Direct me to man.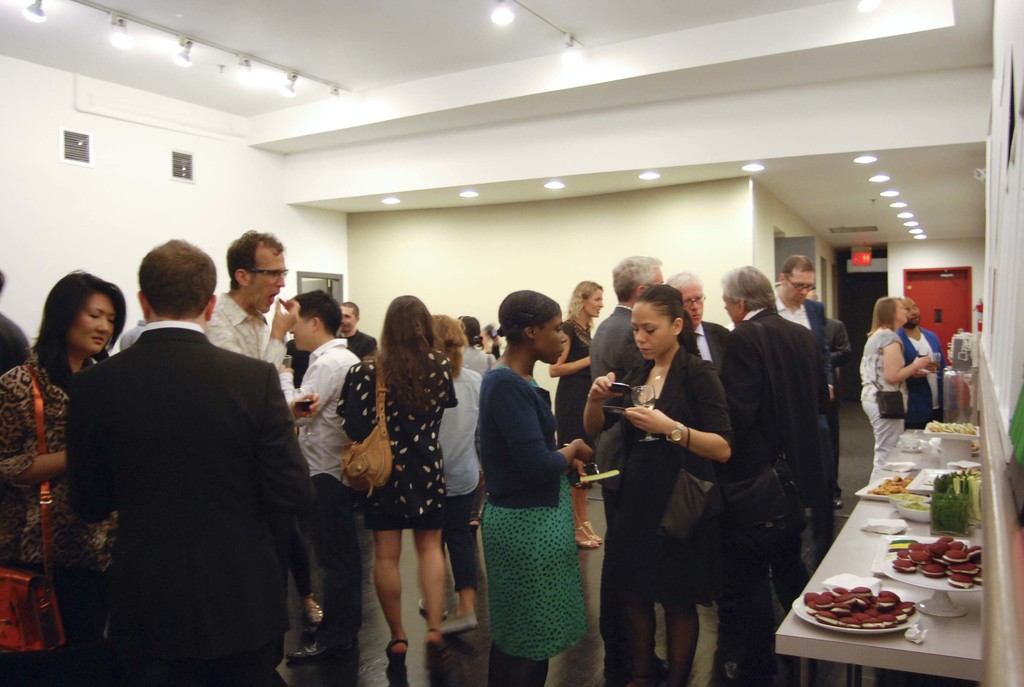
Direction: <bbox>333, 296, 383, 354</bbox>.
